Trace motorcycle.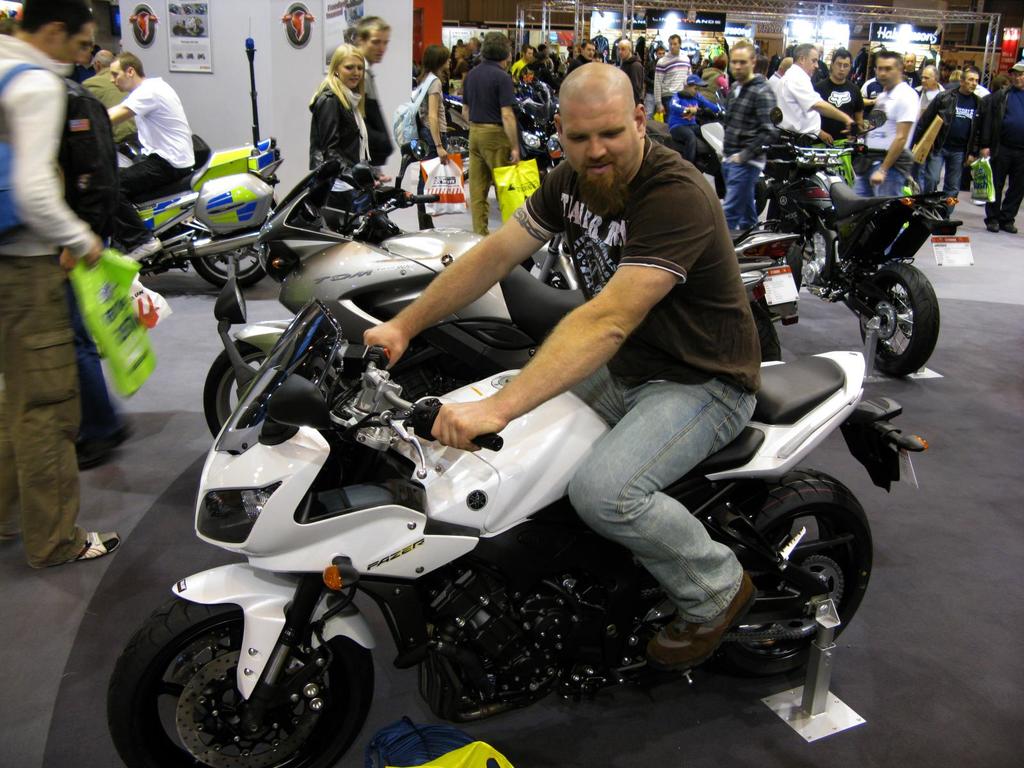
Traced to pyautogui.locateOnScreen(526, 220, 804, 355).
